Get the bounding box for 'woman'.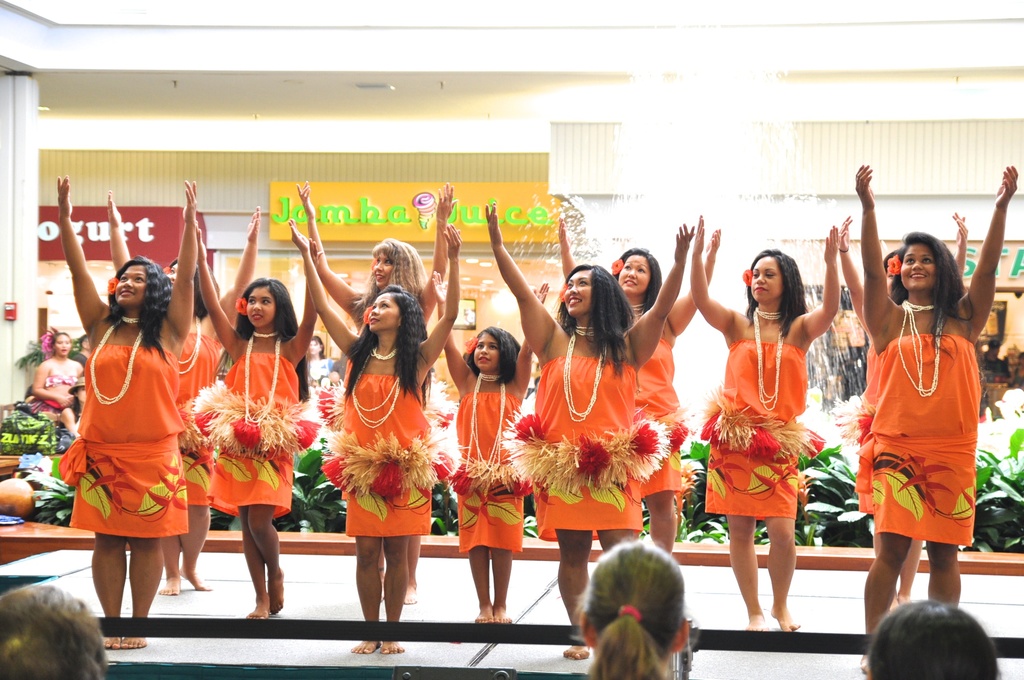
bbox(690, 219, 844, 632).
